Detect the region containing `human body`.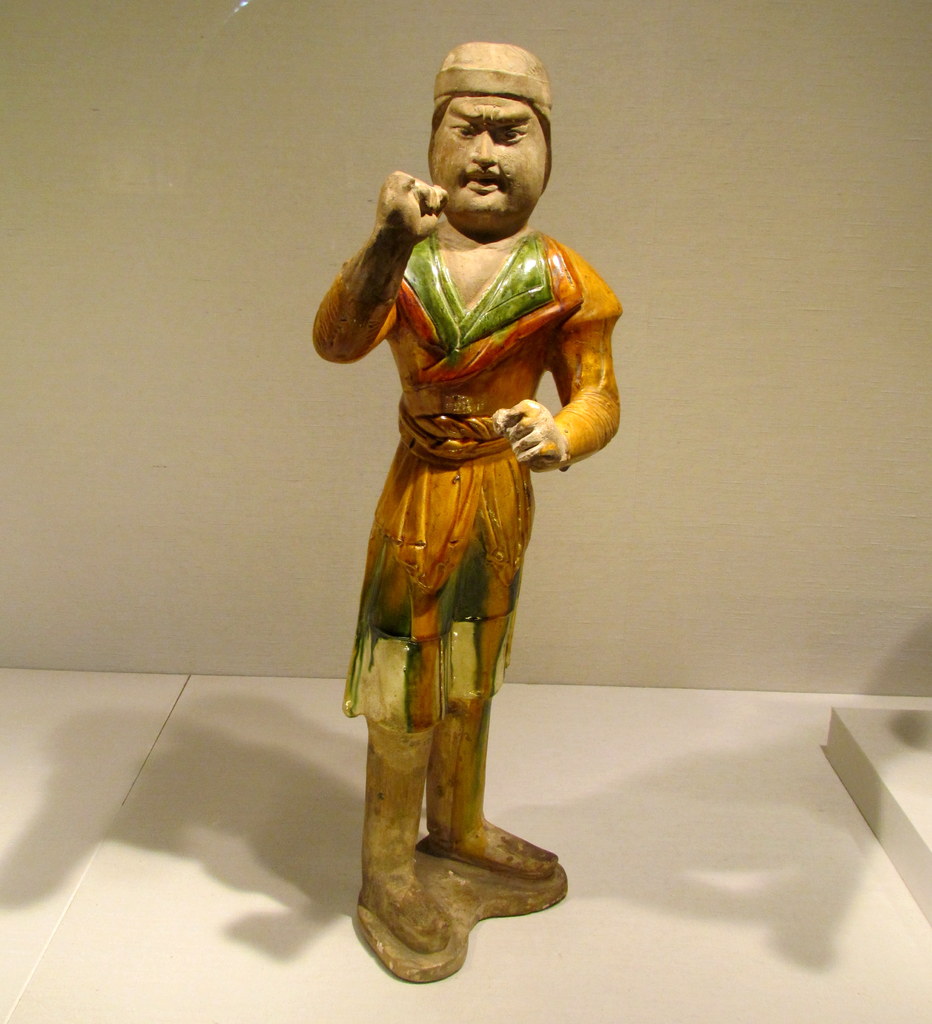
l=324, t=79, r=616, b=1017.
